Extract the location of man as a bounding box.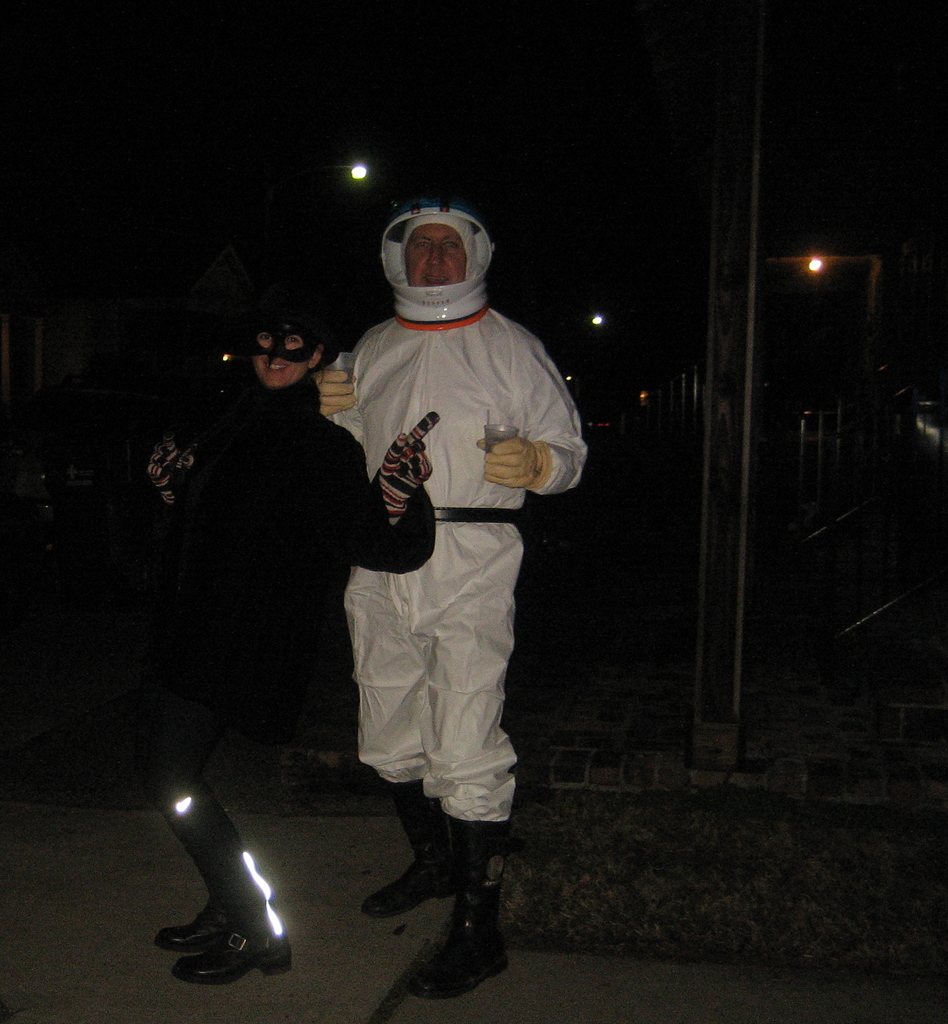
[301, 195, 571, 975].
